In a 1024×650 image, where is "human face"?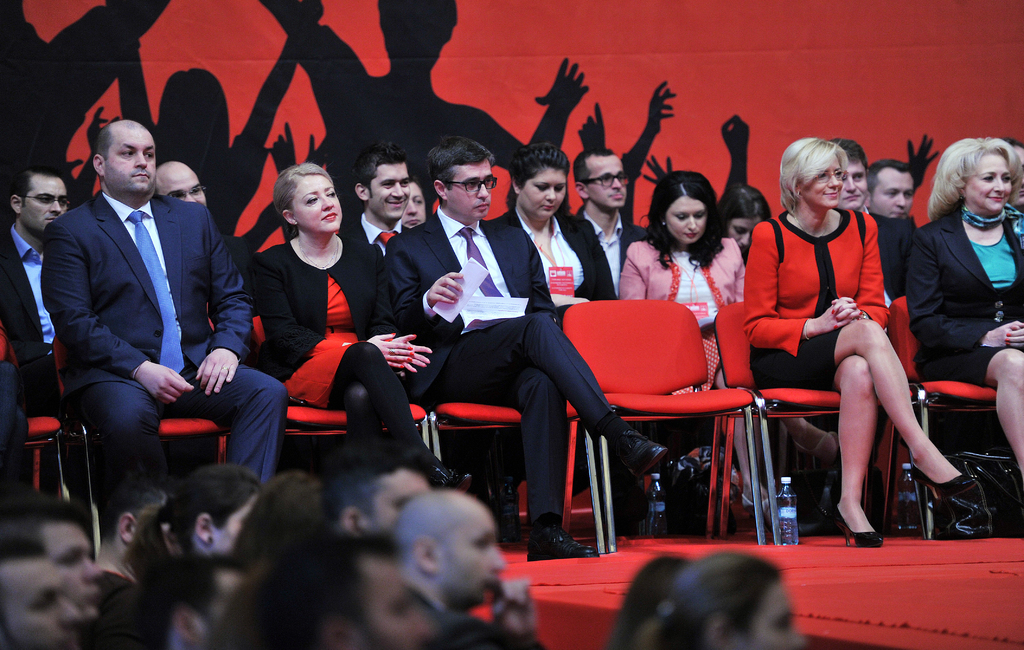
box(401, 183, 429, 227).
